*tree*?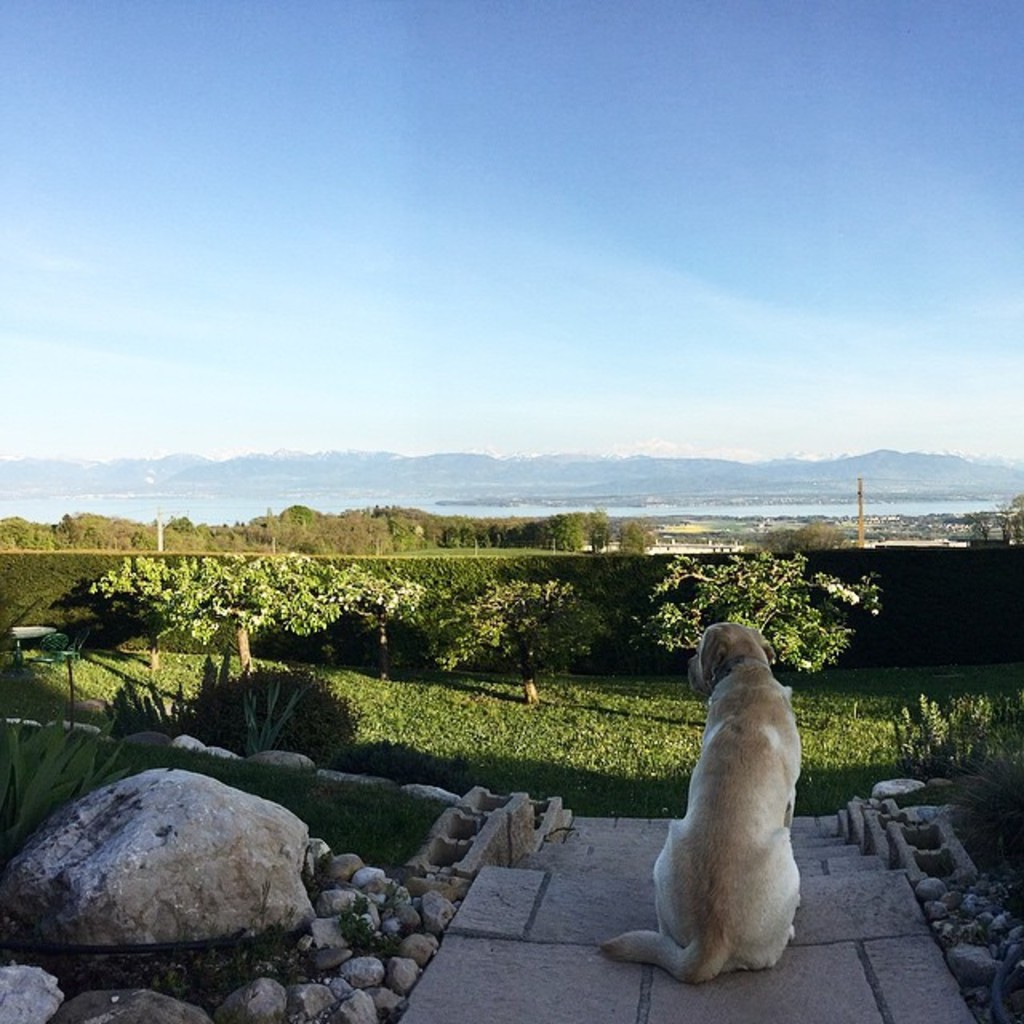
x1=66, y1=539, x2=435, y2=702
